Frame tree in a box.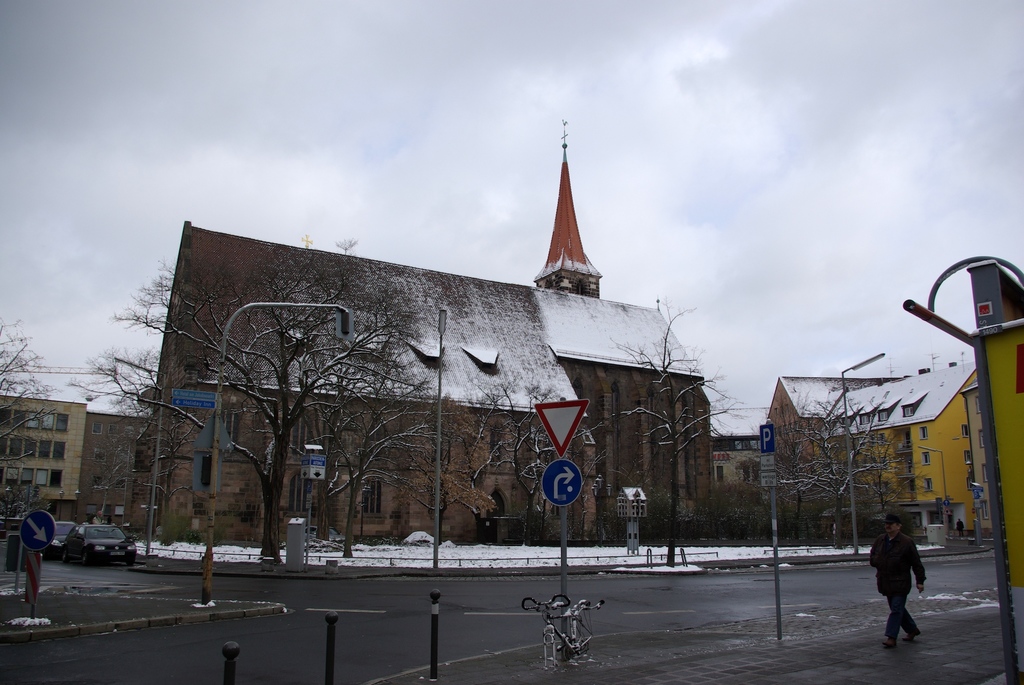
bbox=(0, 312, 65, 477).
